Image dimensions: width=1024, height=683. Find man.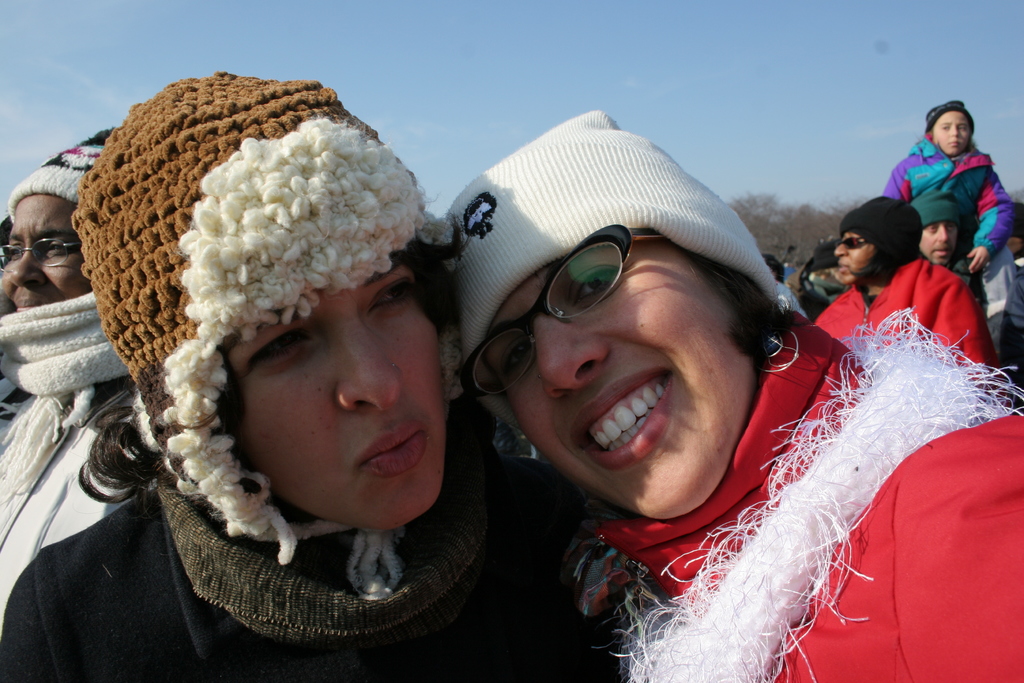
x1=917, y1=193, x2=1023, y2=388.
